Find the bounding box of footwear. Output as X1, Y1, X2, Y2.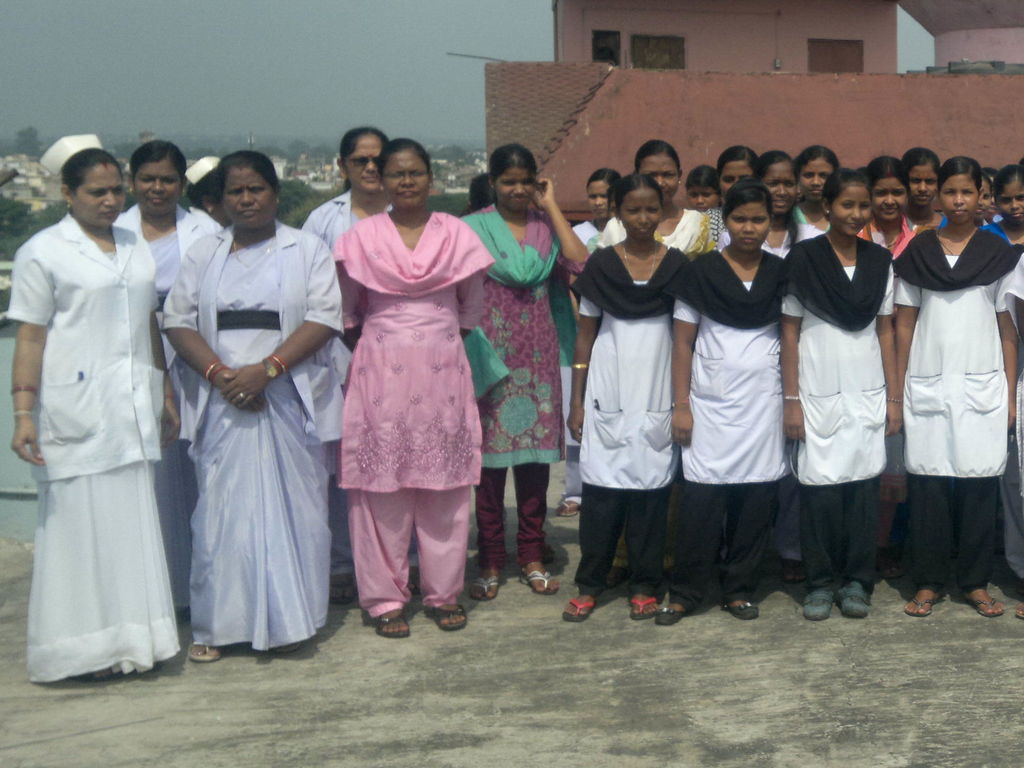
837, 579, 869, 616.
